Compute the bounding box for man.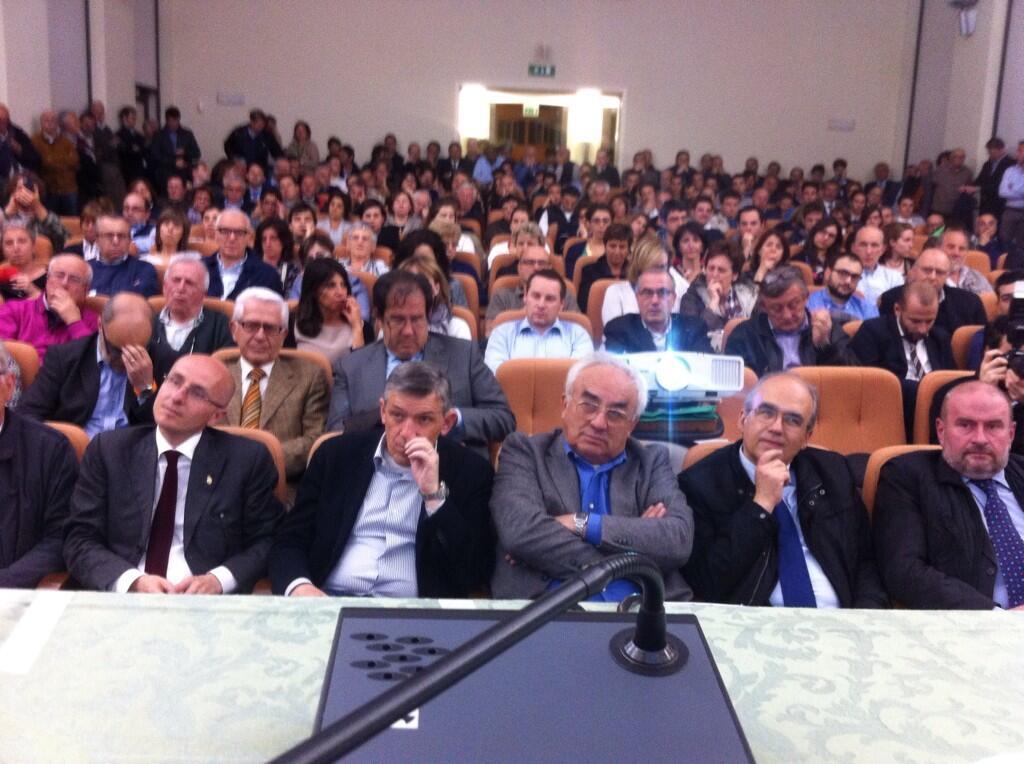
474, 264, 606, 375.
